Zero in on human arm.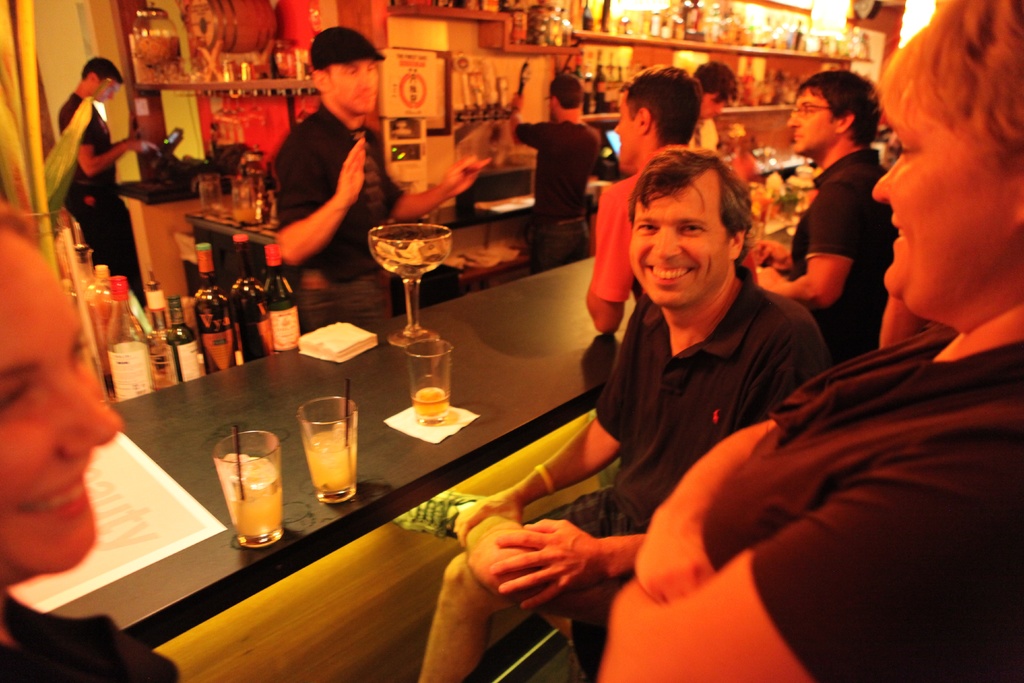
Zeroed in: <bbox>627, 418, 781, 602</bbox>.
